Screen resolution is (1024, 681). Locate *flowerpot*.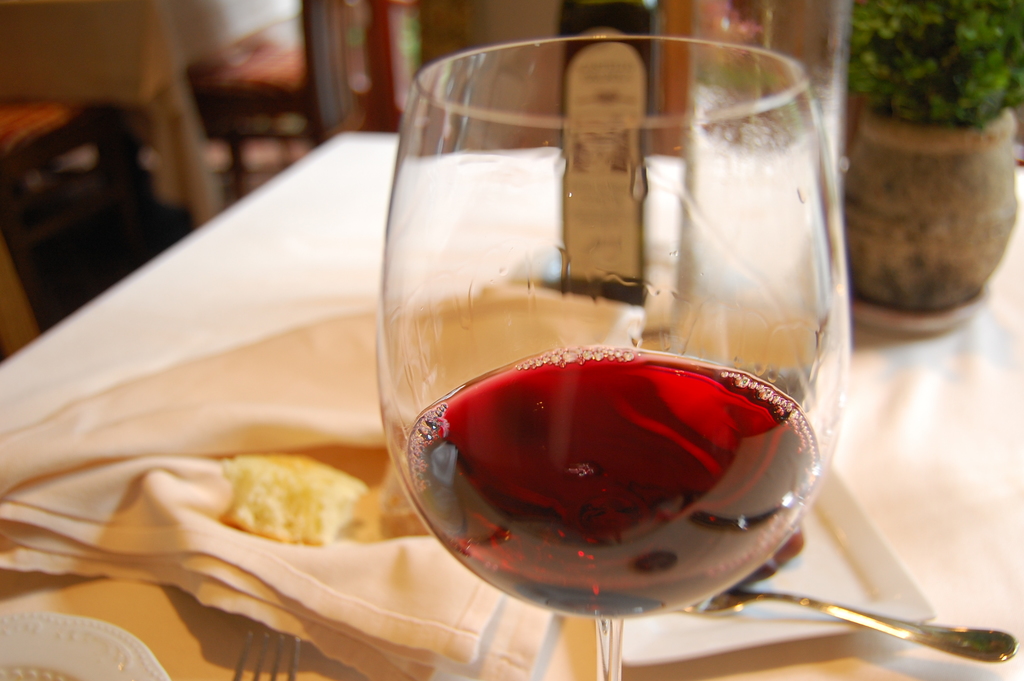
l=837, t=109, r=1020, b=313.
